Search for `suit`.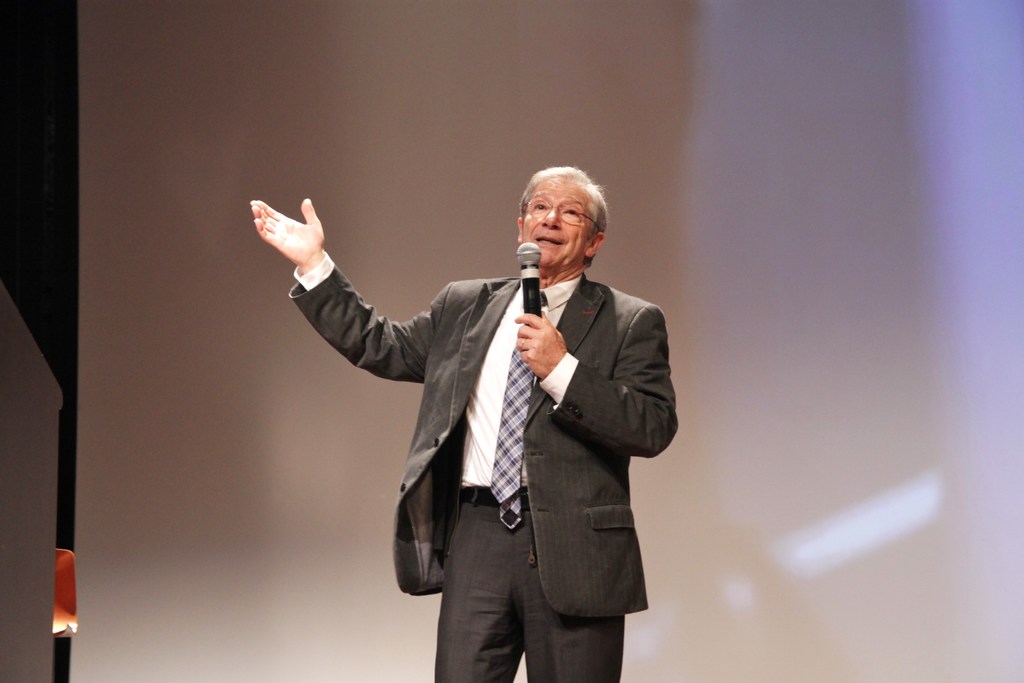
Found at (311, 213, 662, 656).
